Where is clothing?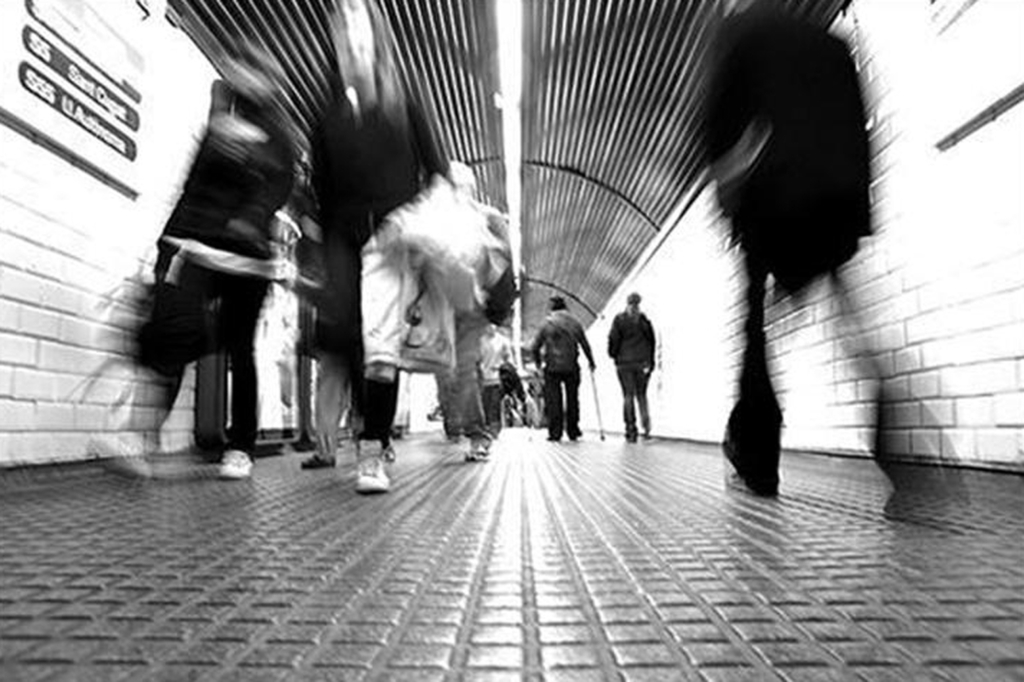
[605,306,654,439].
